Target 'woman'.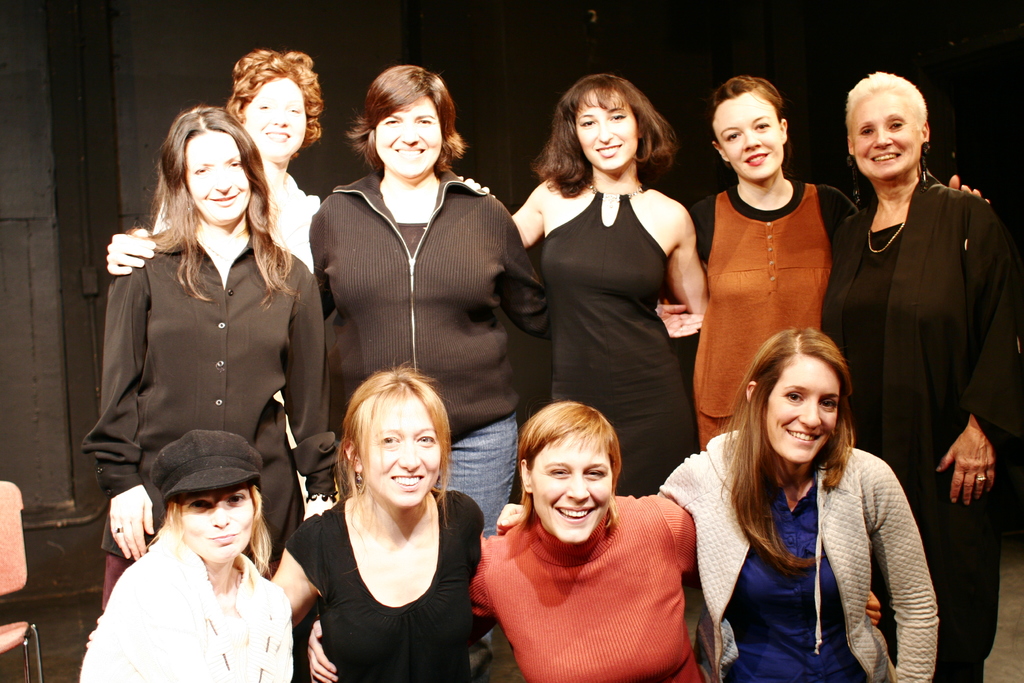
Target region: (300, 60, 566, 554).
